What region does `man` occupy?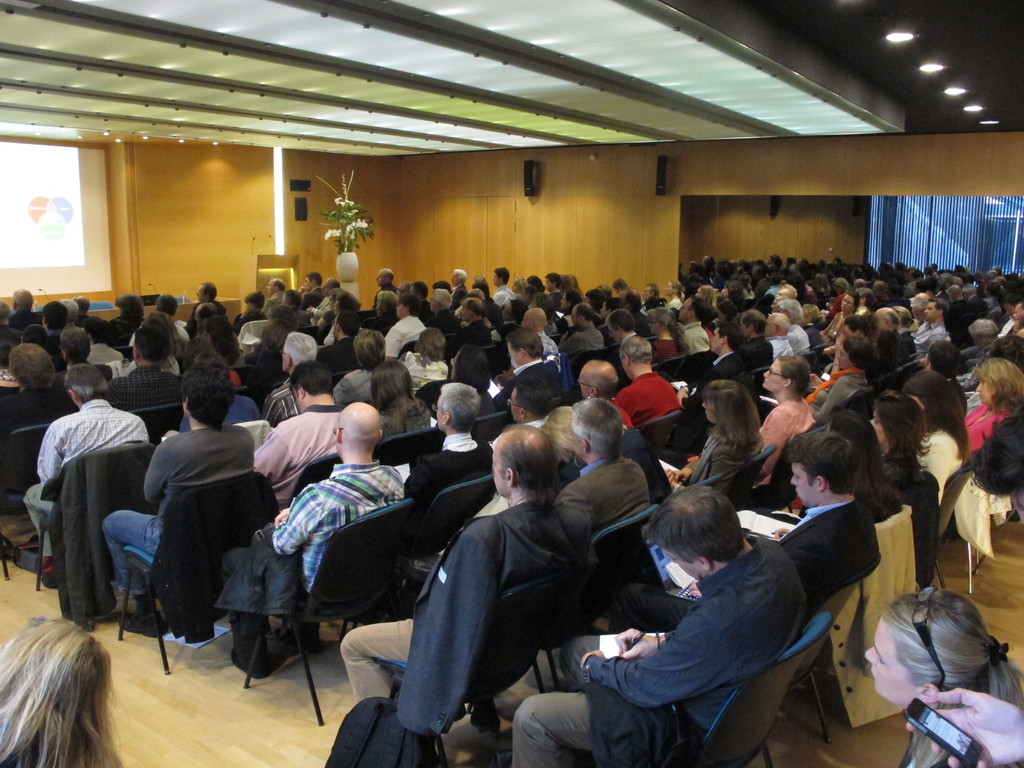
detection(519, 307, 557, 352).
